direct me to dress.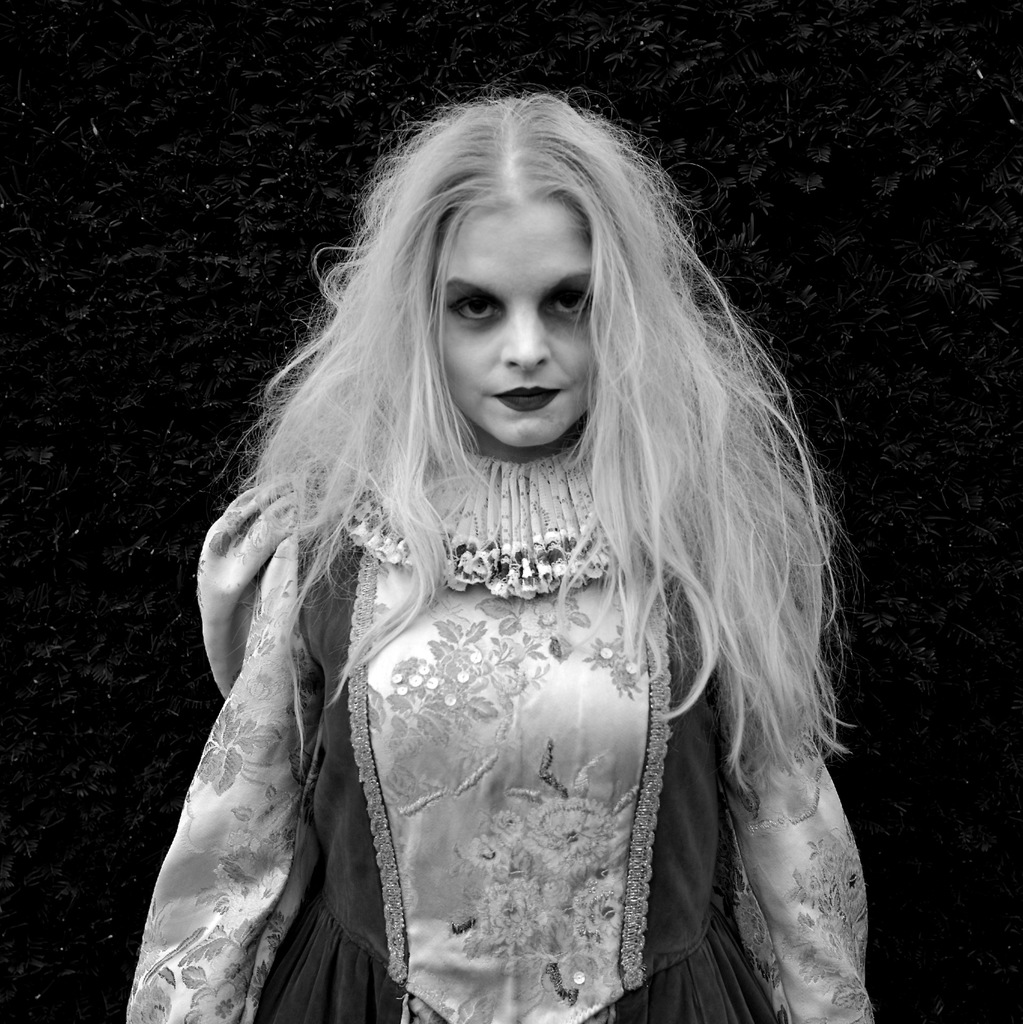
Direction: x1=160, y1=292, x2=857, y2=990.
